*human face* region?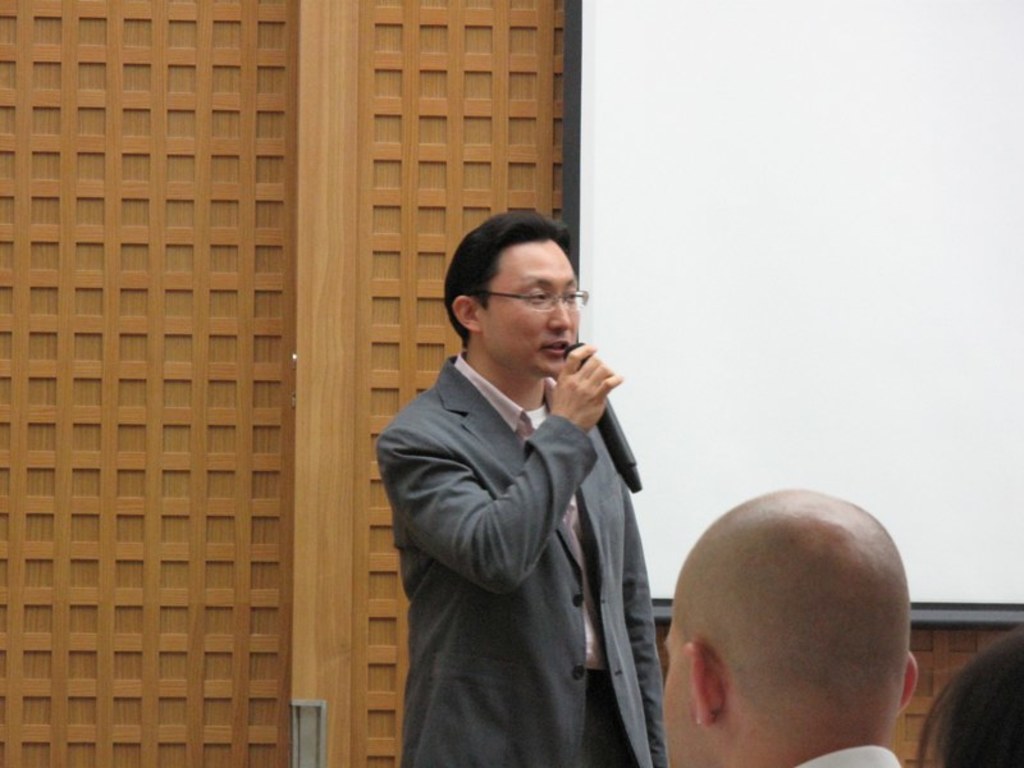
480/236/581/376
